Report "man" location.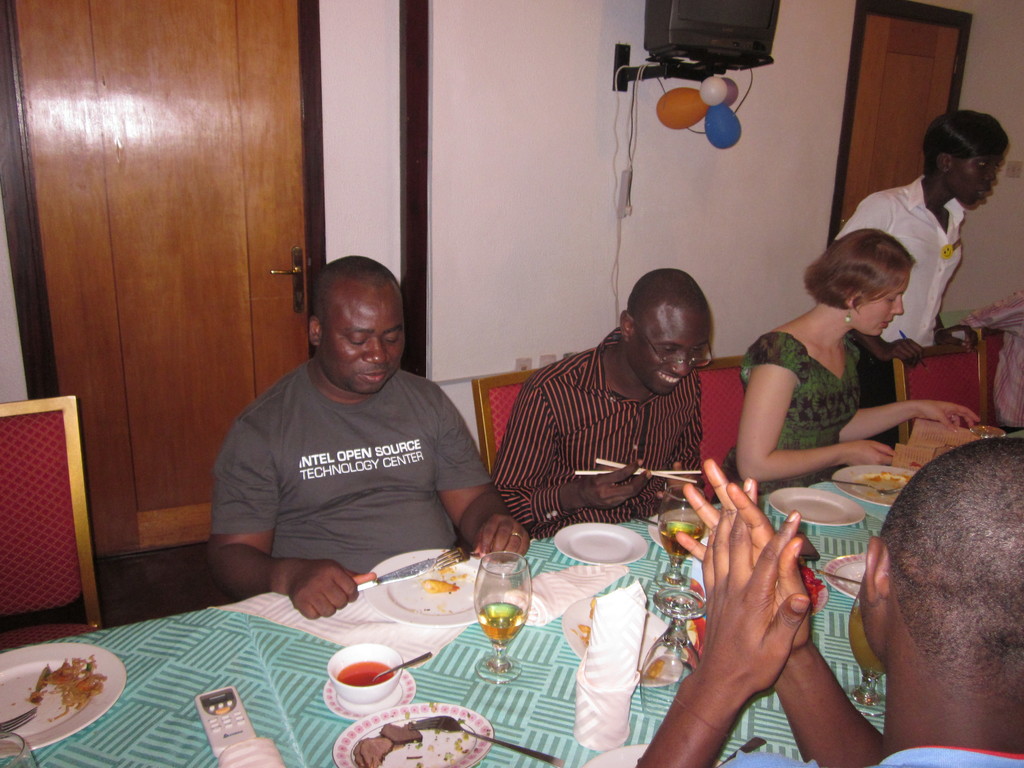
Report: left=211, top=252, right=530, bottom=620.
